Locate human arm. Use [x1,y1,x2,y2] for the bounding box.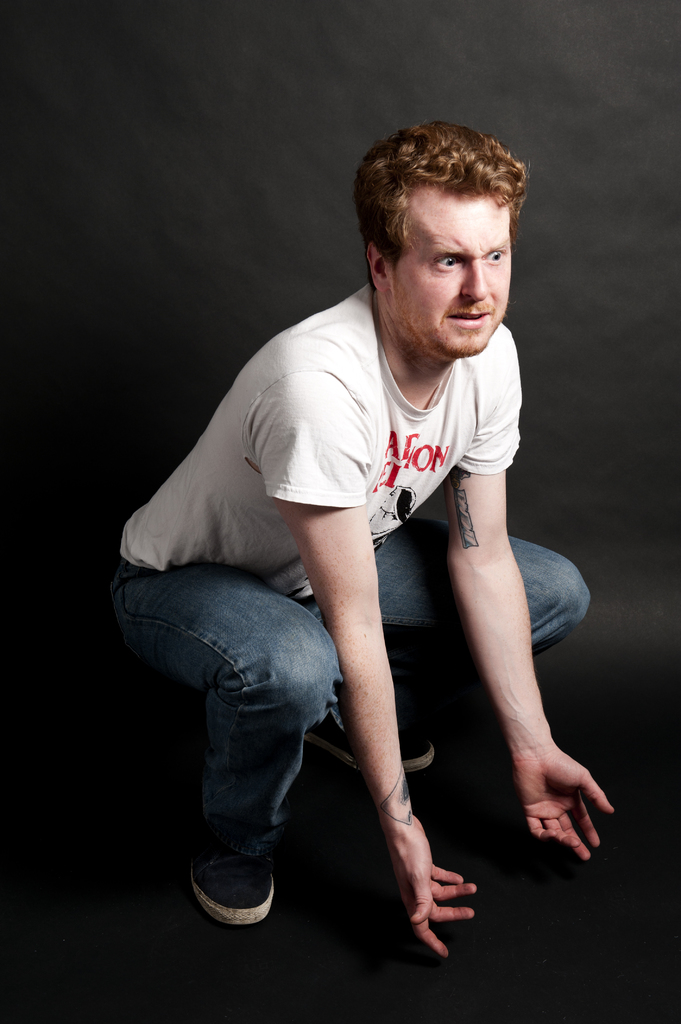
[256,379,470,943].
